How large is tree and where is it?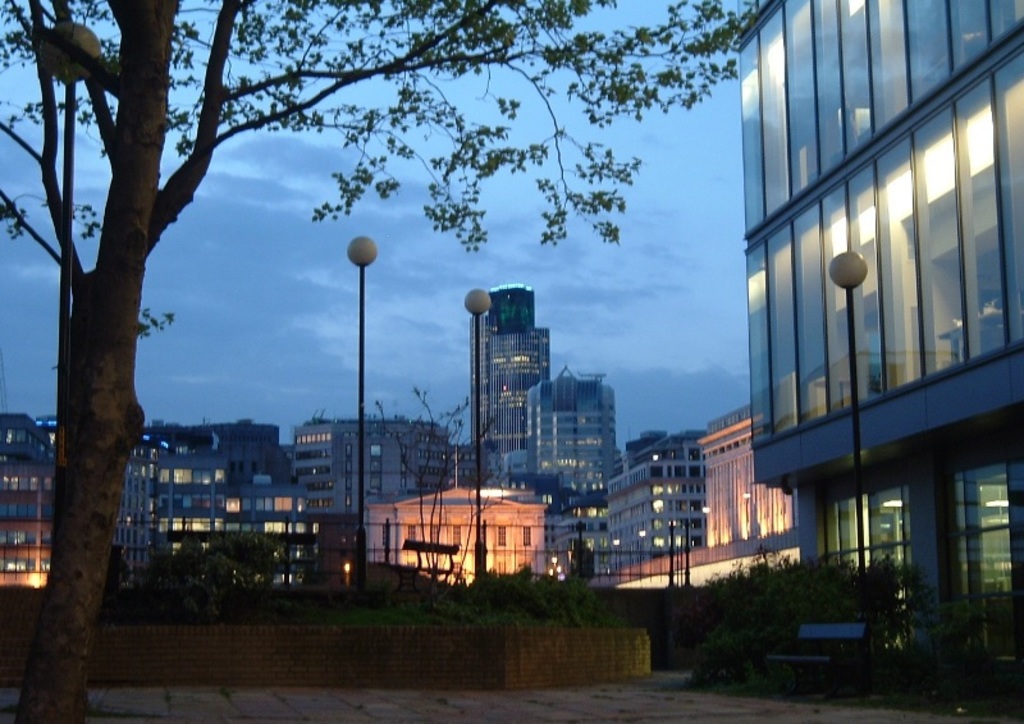
Bounding box: left=0, top=0, right=746, bottom=723.
